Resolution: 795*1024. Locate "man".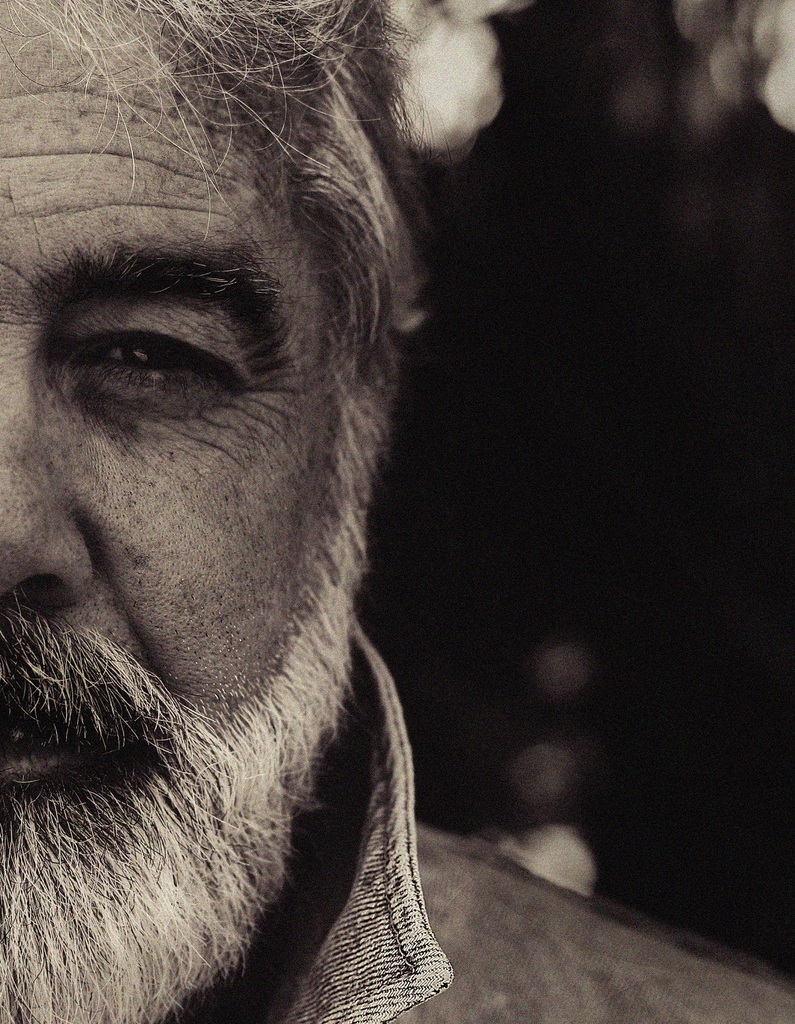
0,0,547,1023.
